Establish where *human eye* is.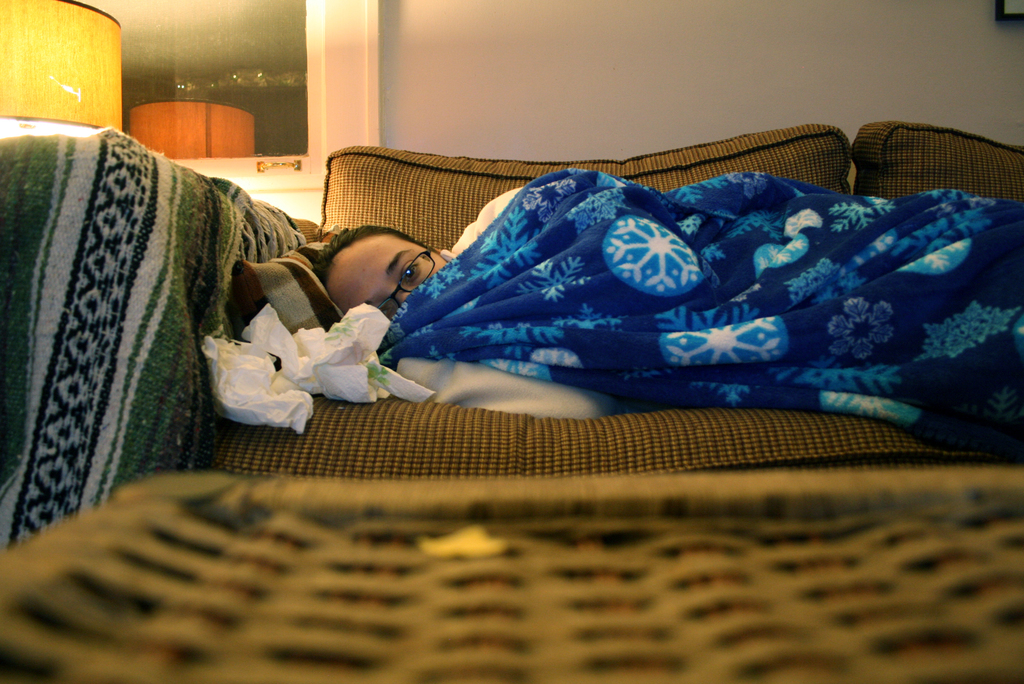
Established at 382:304:390:316.
